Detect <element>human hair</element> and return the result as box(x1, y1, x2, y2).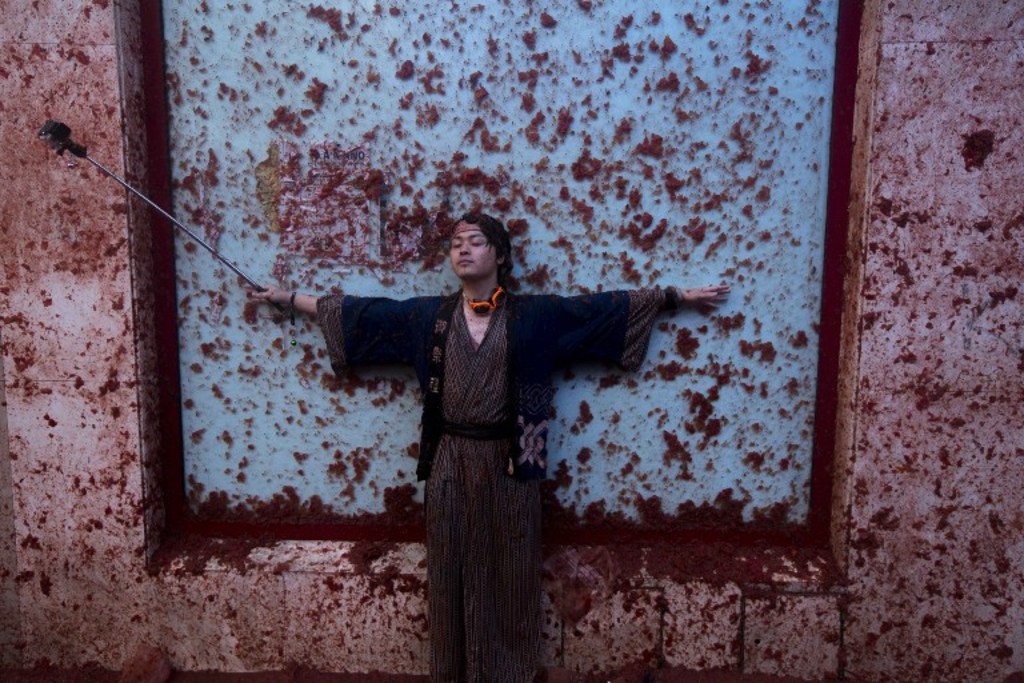
box(437, 217, 511, 299).
